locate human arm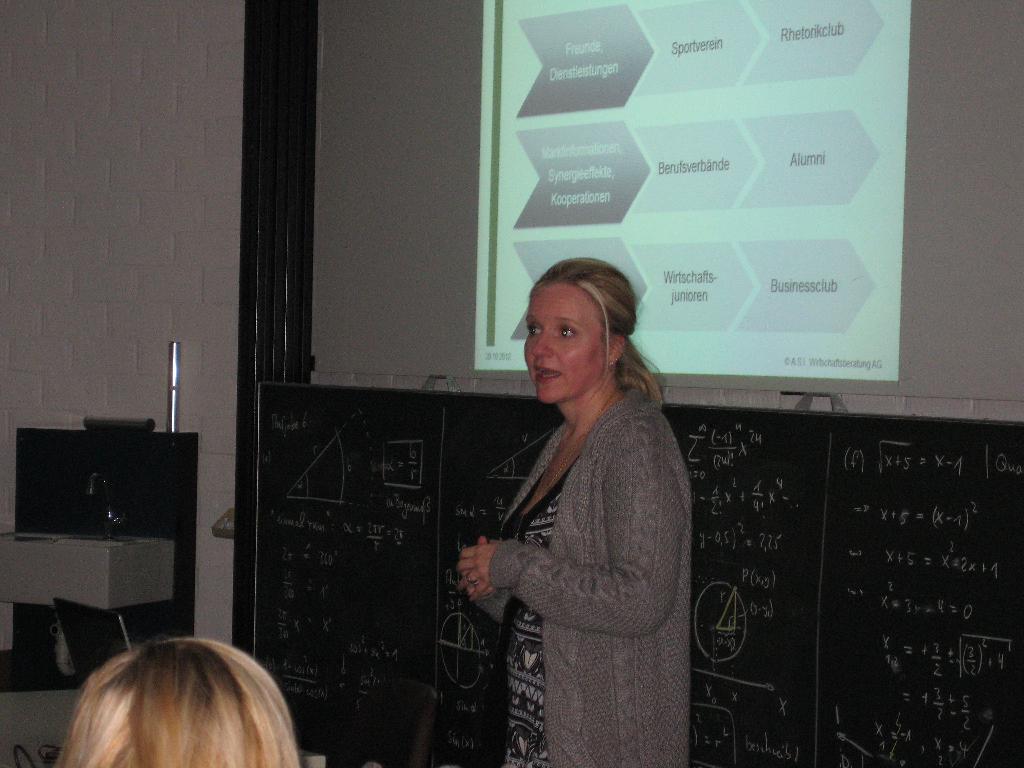
[460,524,548,657]
